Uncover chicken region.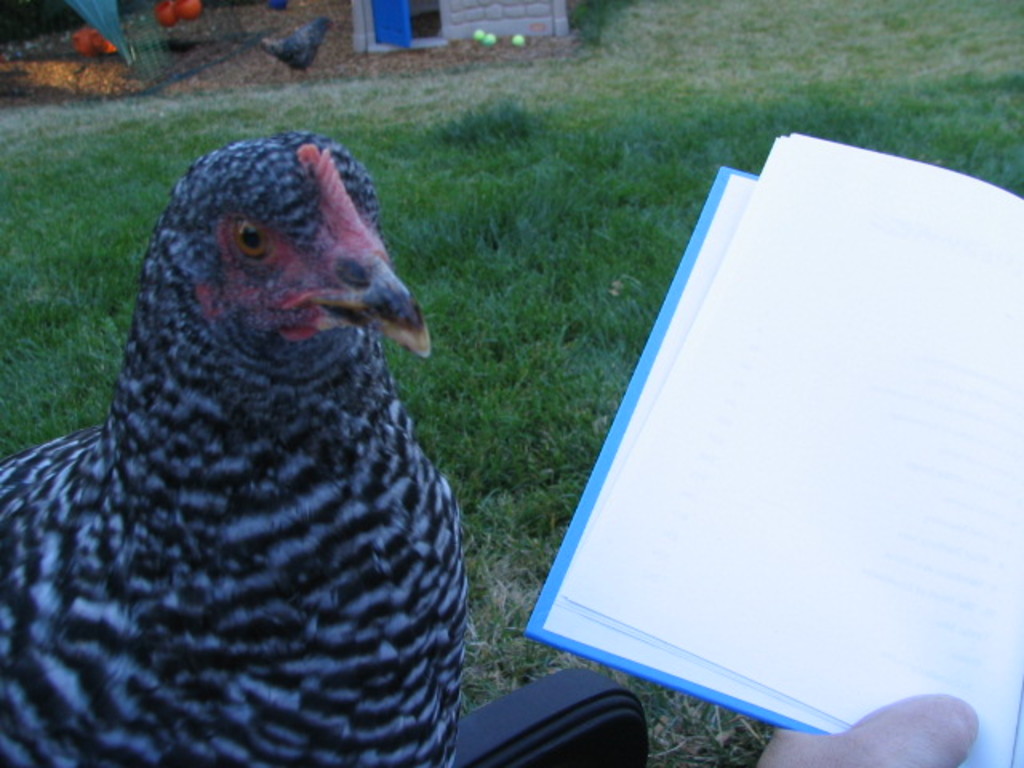
Uncovered: [253,5,334,83].
